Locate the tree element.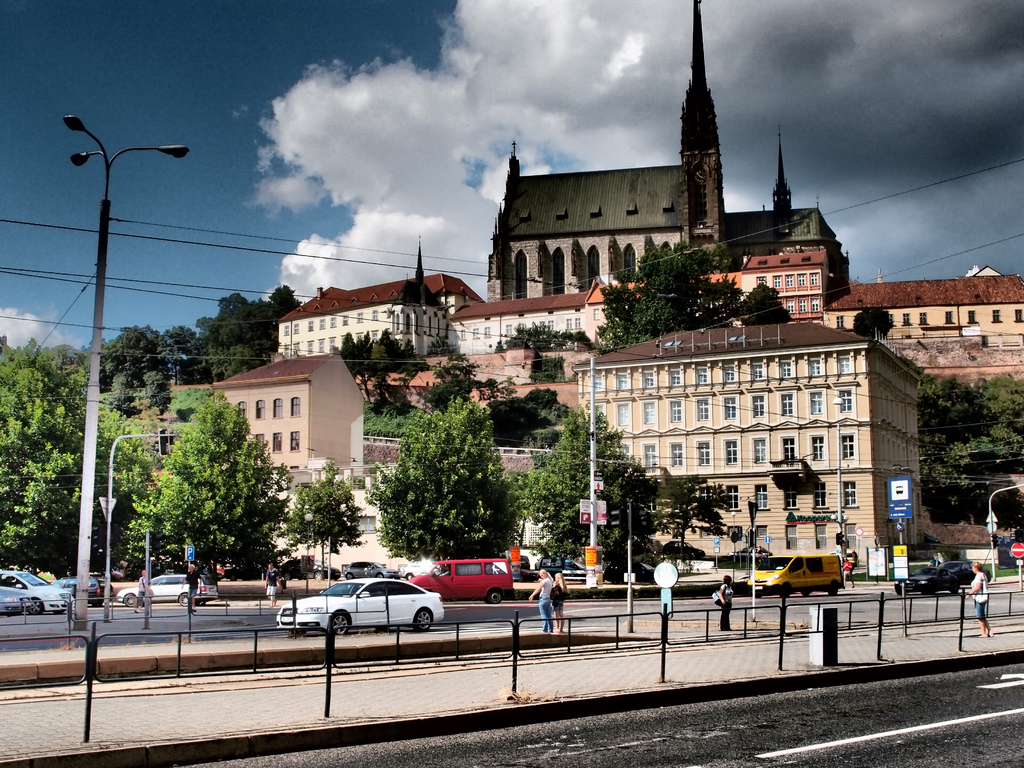
Element bbox: select_region(492, 317, 596, 349).
